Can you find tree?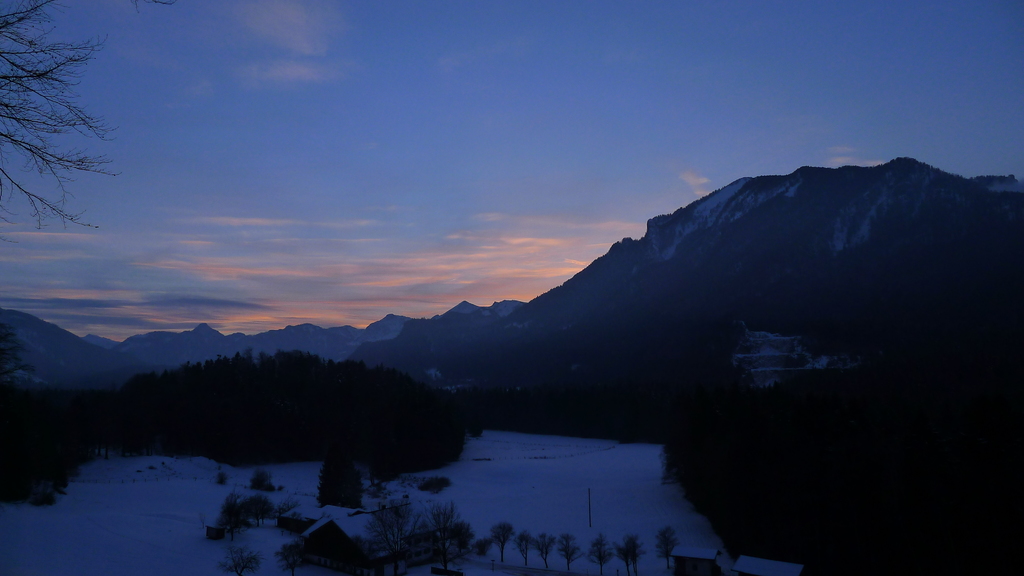
Yes, bounding box: x1=10, y1=24, x2=127, y2=246.
